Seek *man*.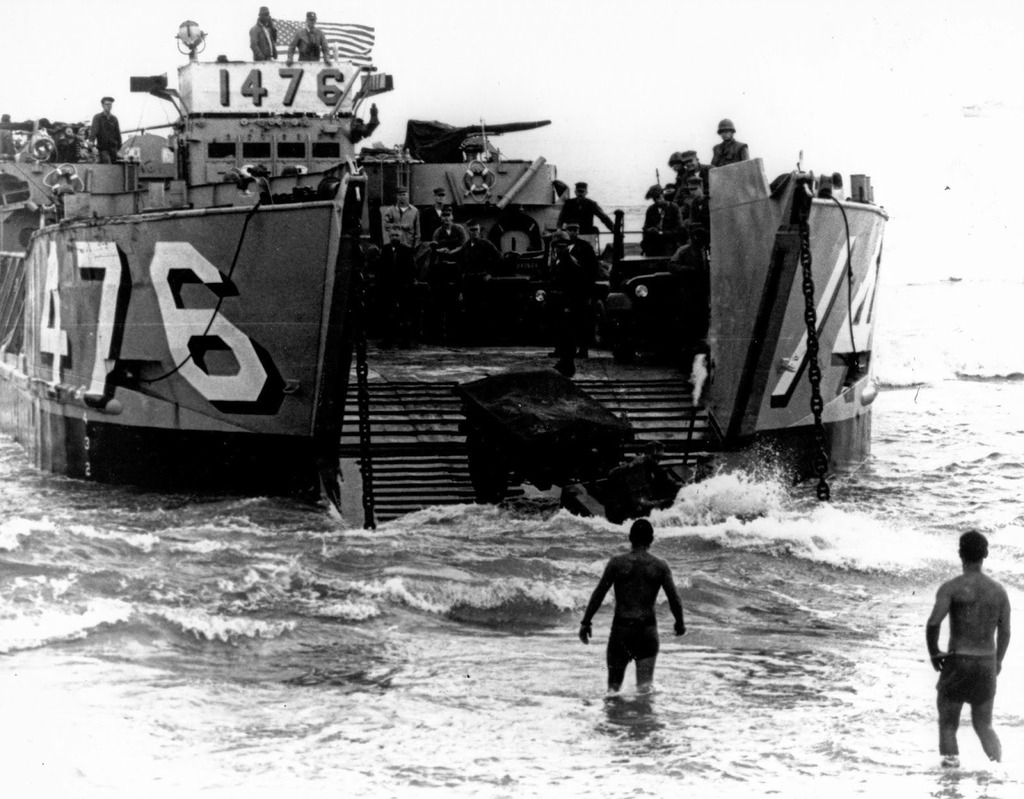
(x1=285, y1=8, x2=333, y2=69).
